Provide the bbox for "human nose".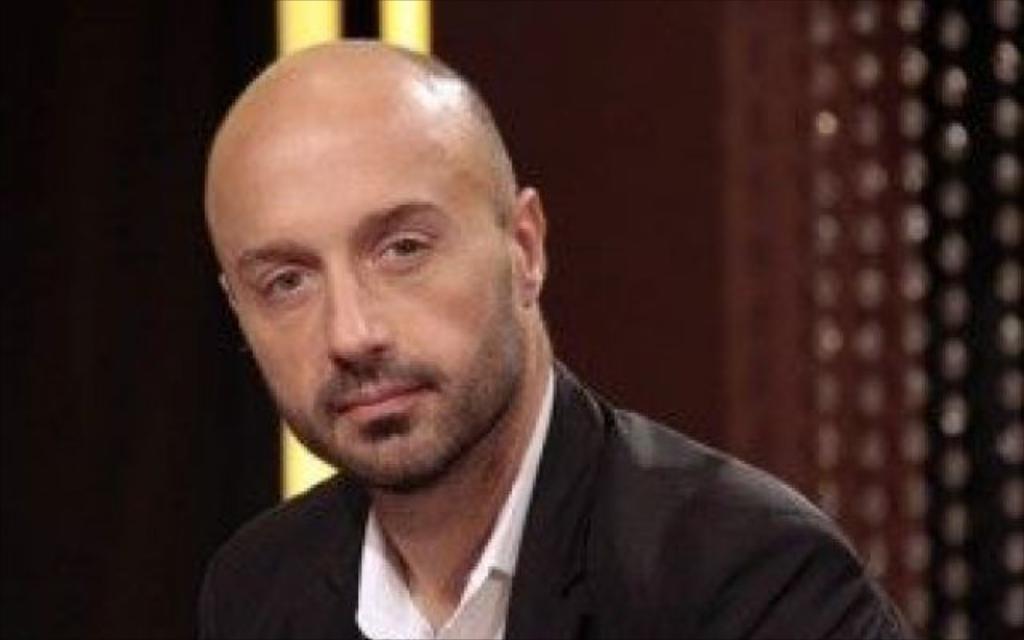
select_region(326, 278, 390, 363).
